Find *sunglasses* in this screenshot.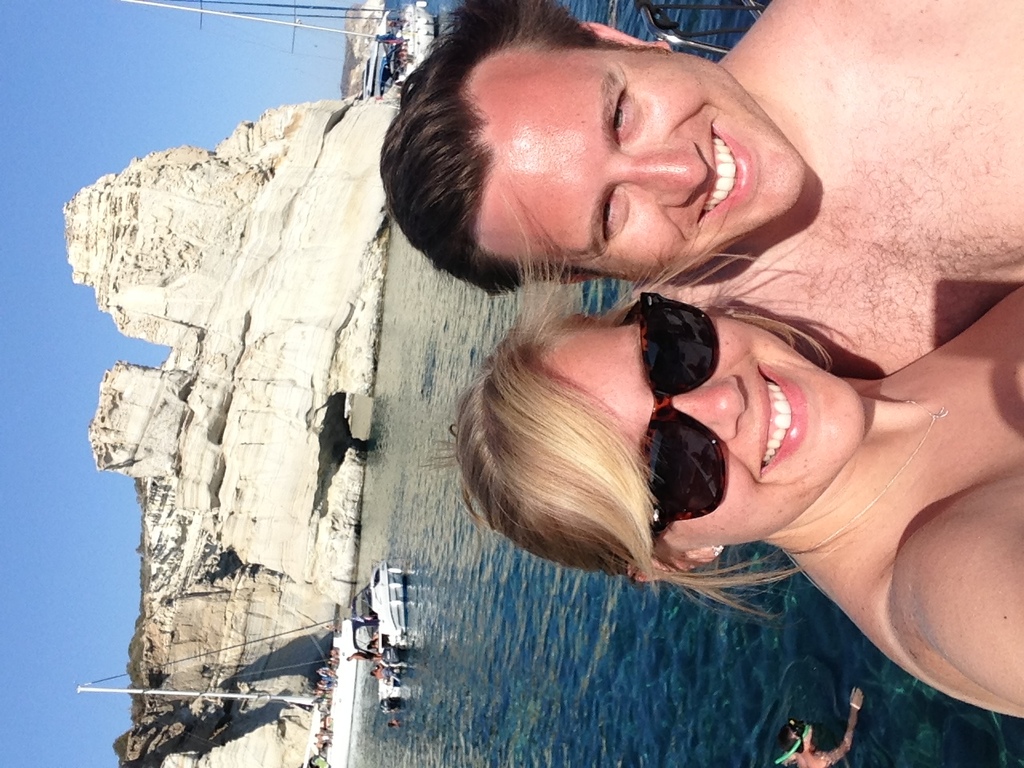
The bounding box for *sunglasses* is (618, 293, 727, 538).
